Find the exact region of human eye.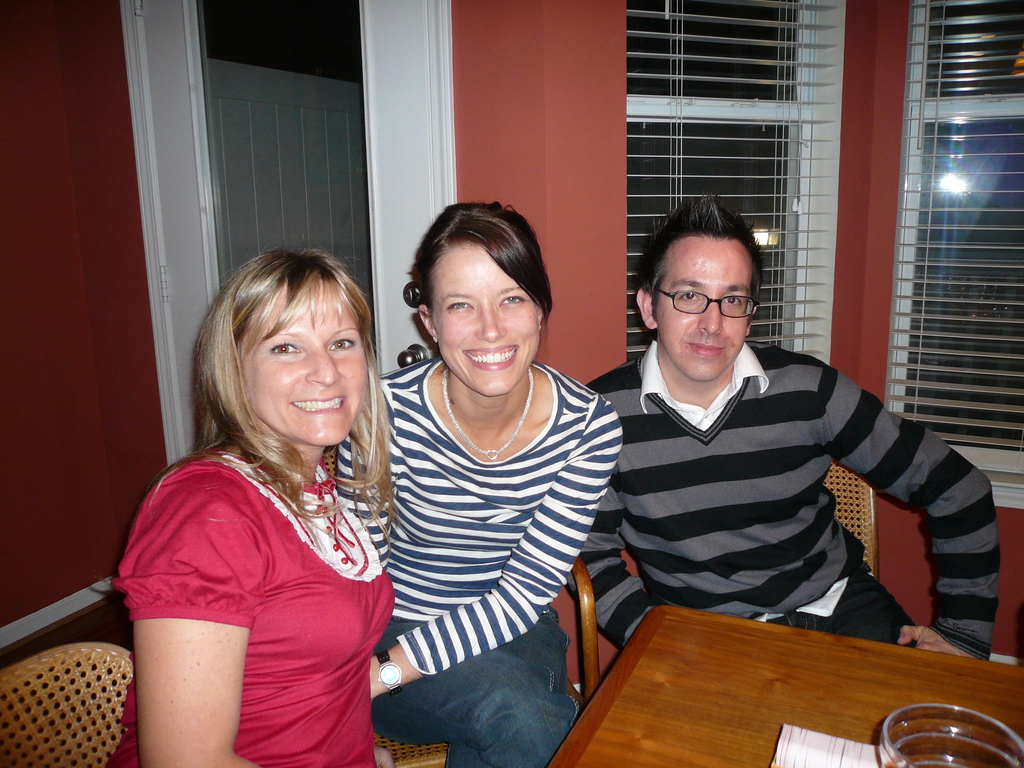
Exact region: <bbox>497, 294, 529, 308</bbox>.
